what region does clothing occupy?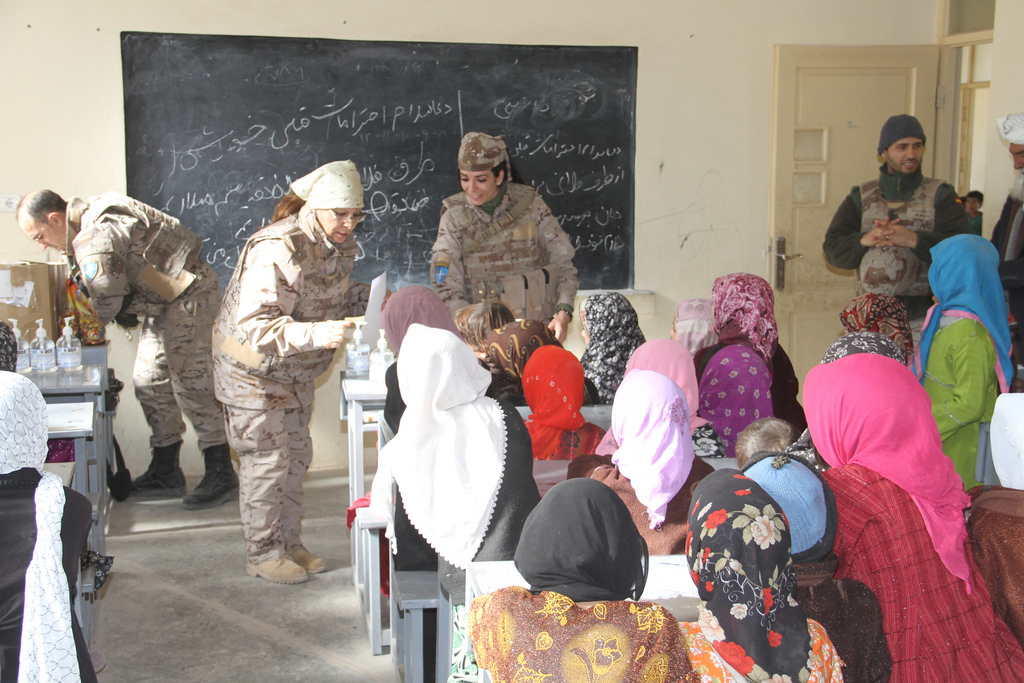
(58,192,225,448).
